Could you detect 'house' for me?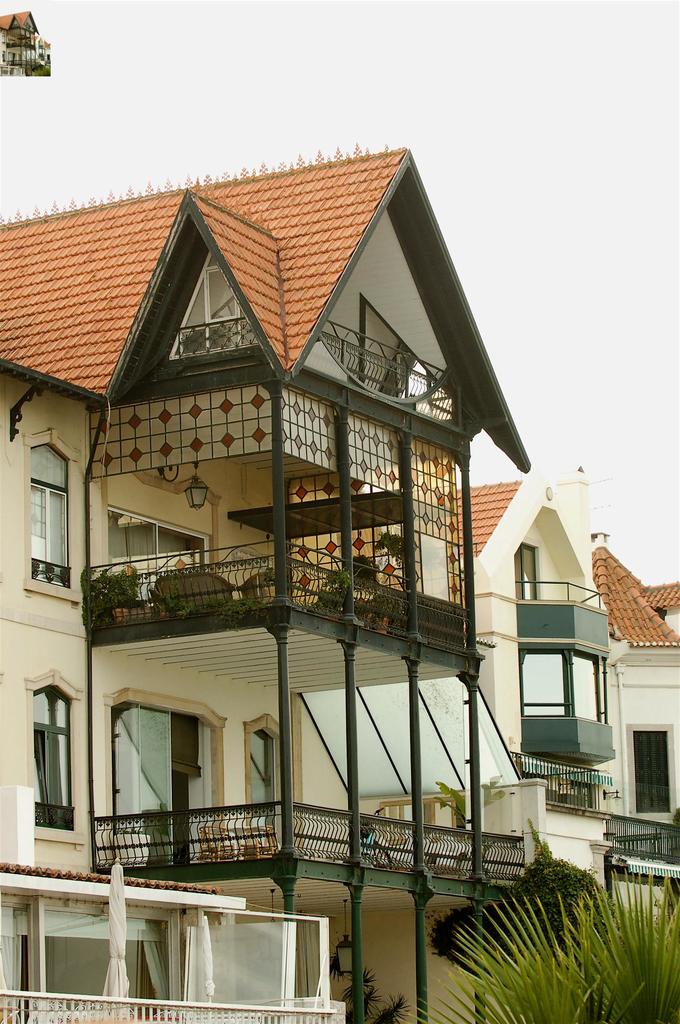
Detection result: (455, 475, 637, 879).
